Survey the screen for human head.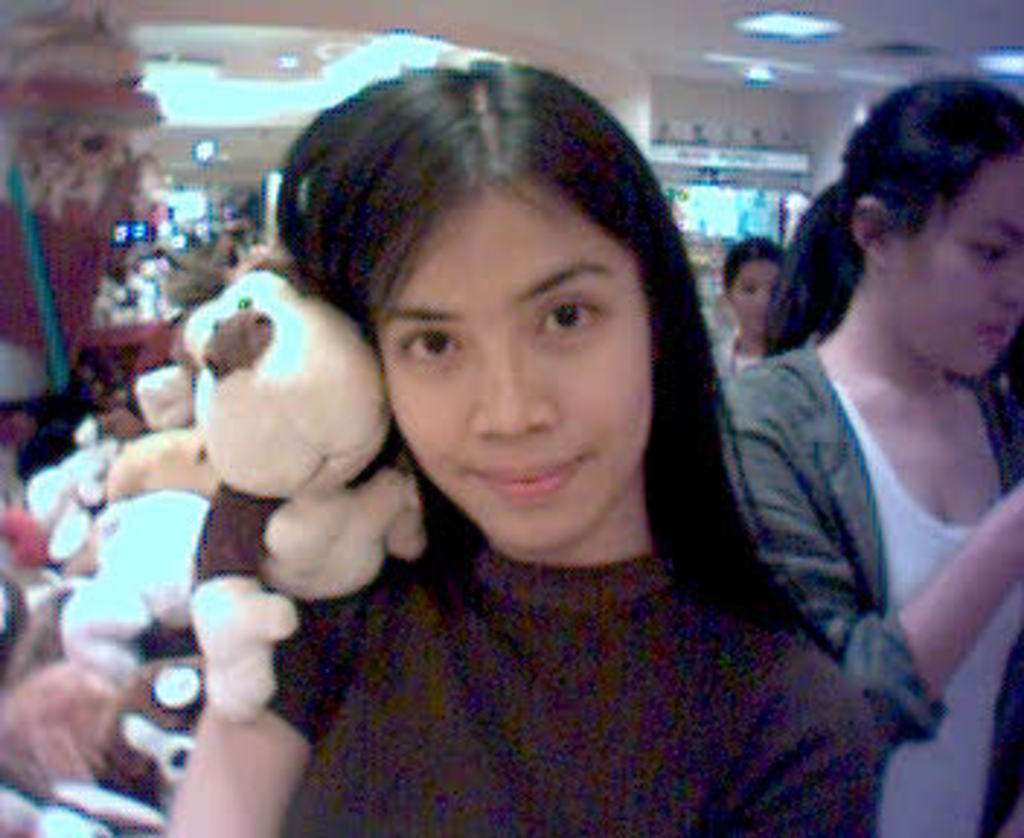
Survey found: [294,32,681,535].
